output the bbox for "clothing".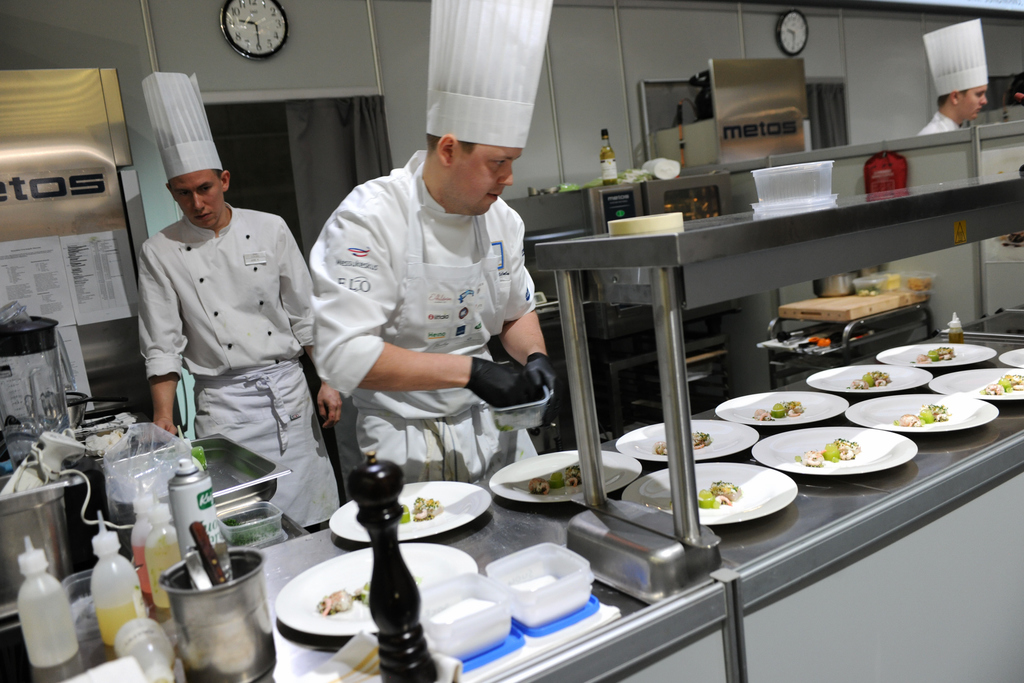
BBox(429, 0, 553, 152).
